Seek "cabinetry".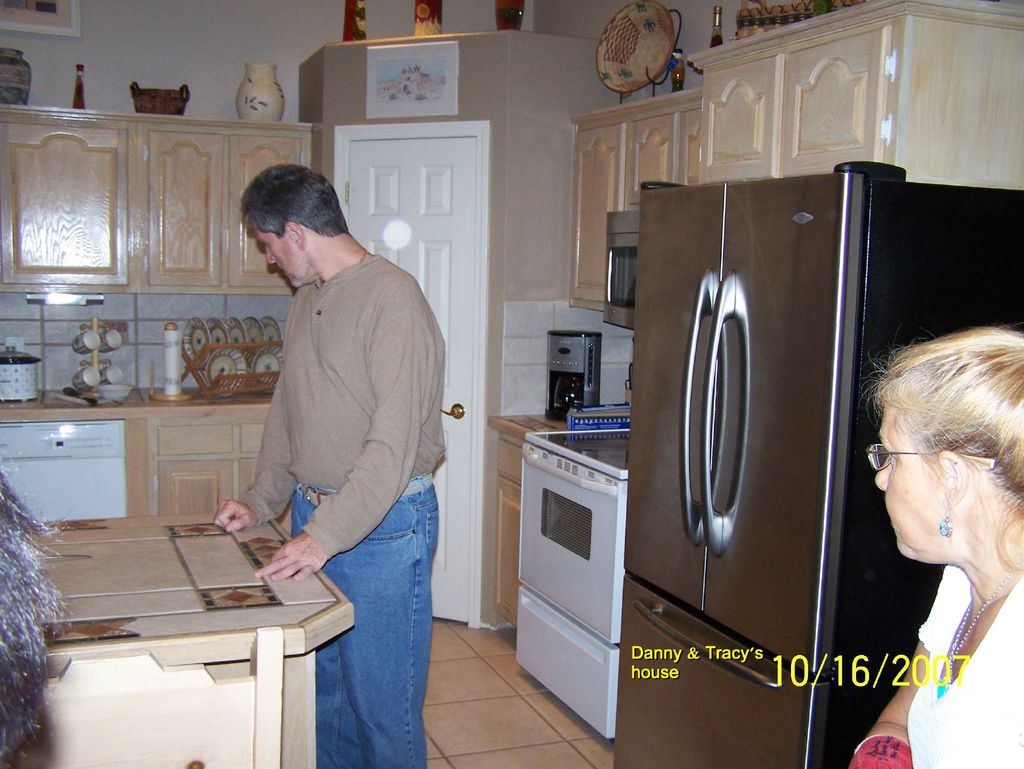
563/0/1021/257.
